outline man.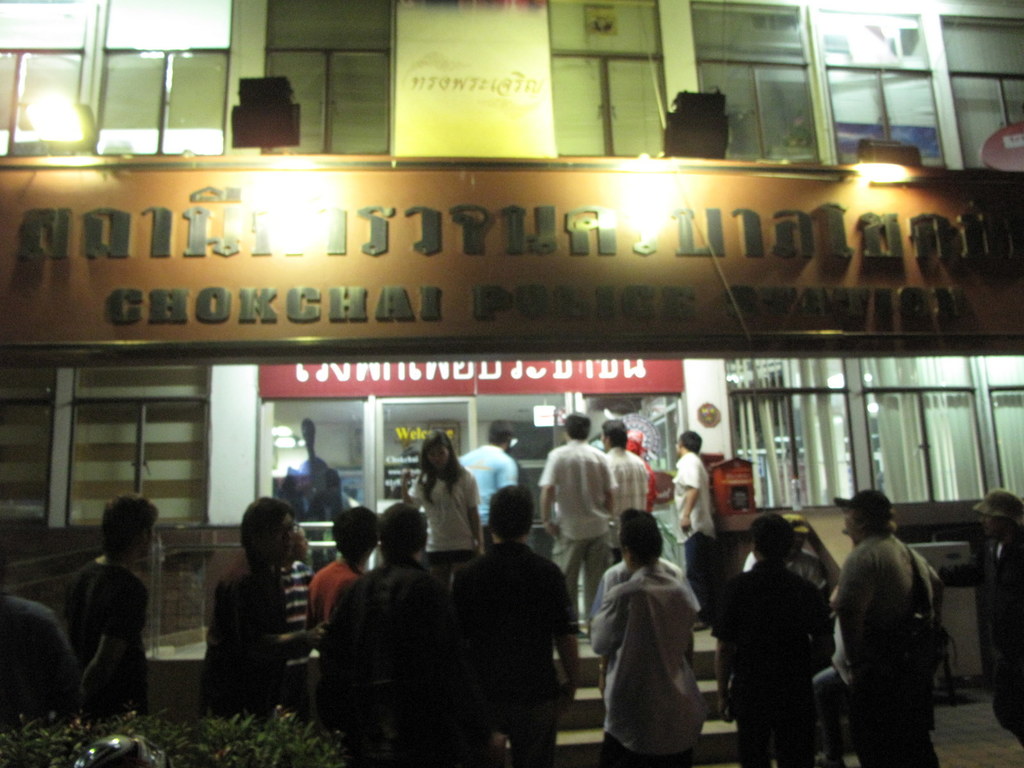
Outline: (x1=829, y1=481, x2=952, y2=760).
